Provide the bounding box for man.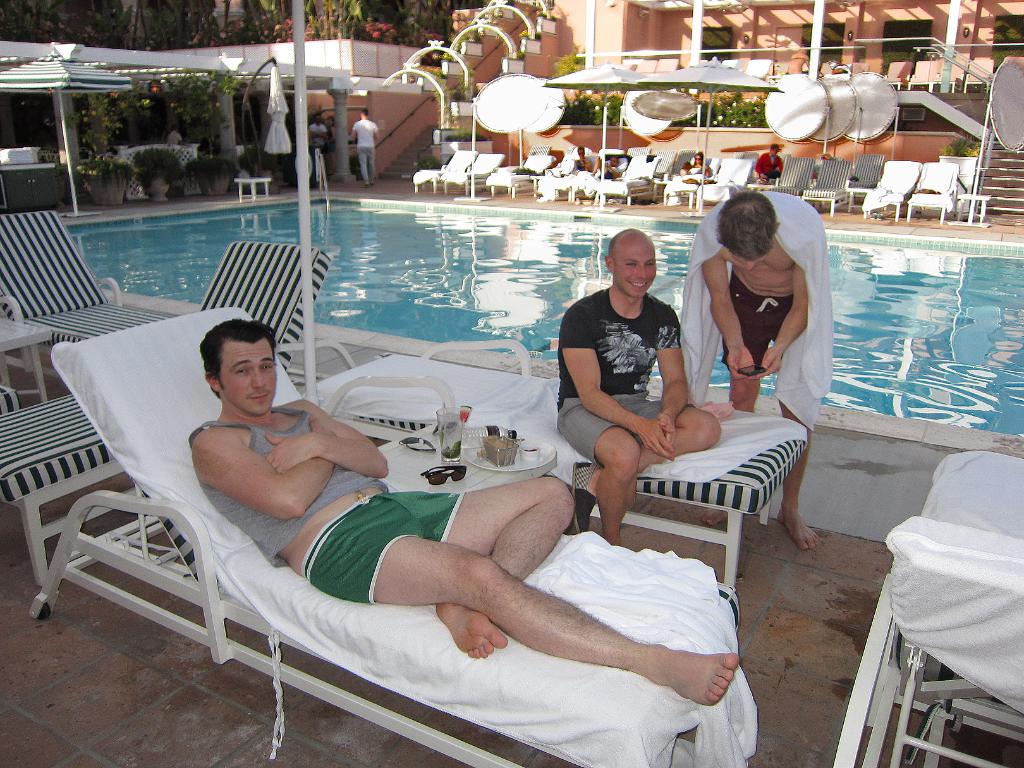
351,109,381,186.
